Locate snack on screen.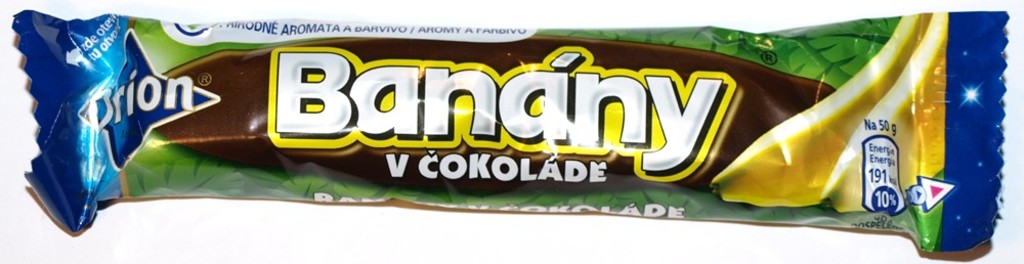
On screen at box=[60, 10, 836, 209].
